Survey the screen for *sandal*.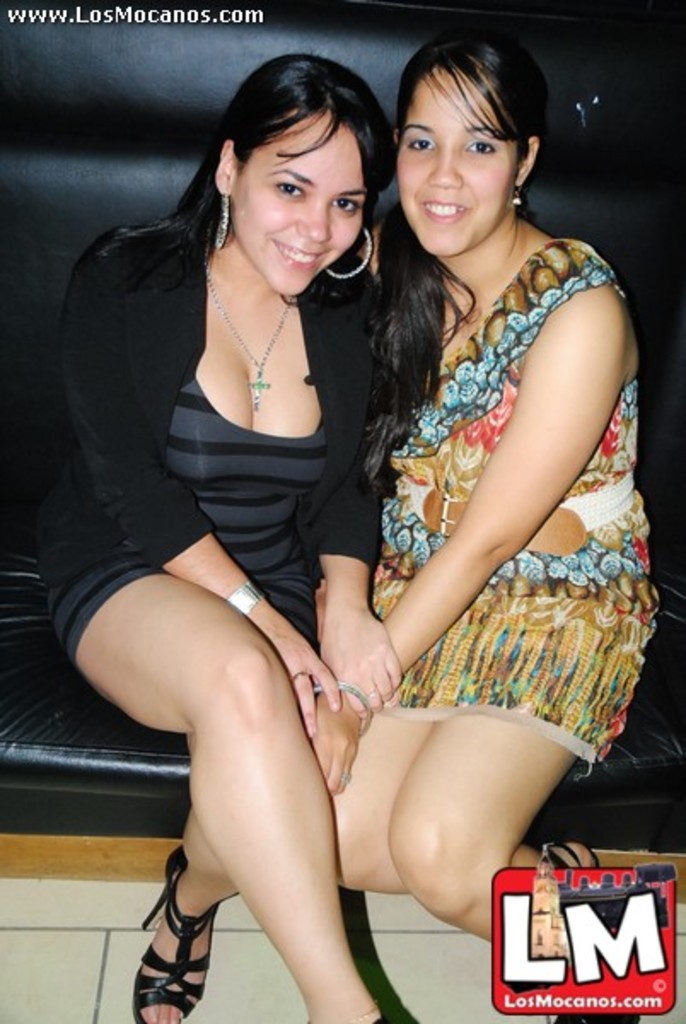
Survey found: box(135, 843, 217, 1022).
